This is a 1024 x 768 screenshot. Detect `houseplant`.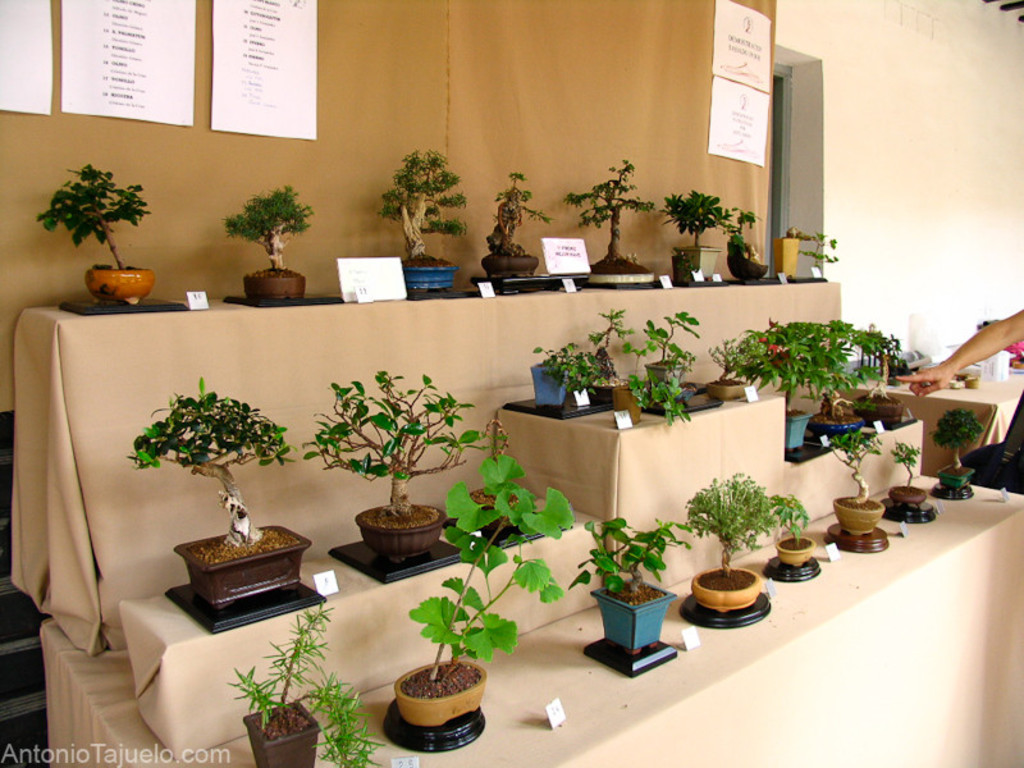
region(801, 317, 896, 443).
